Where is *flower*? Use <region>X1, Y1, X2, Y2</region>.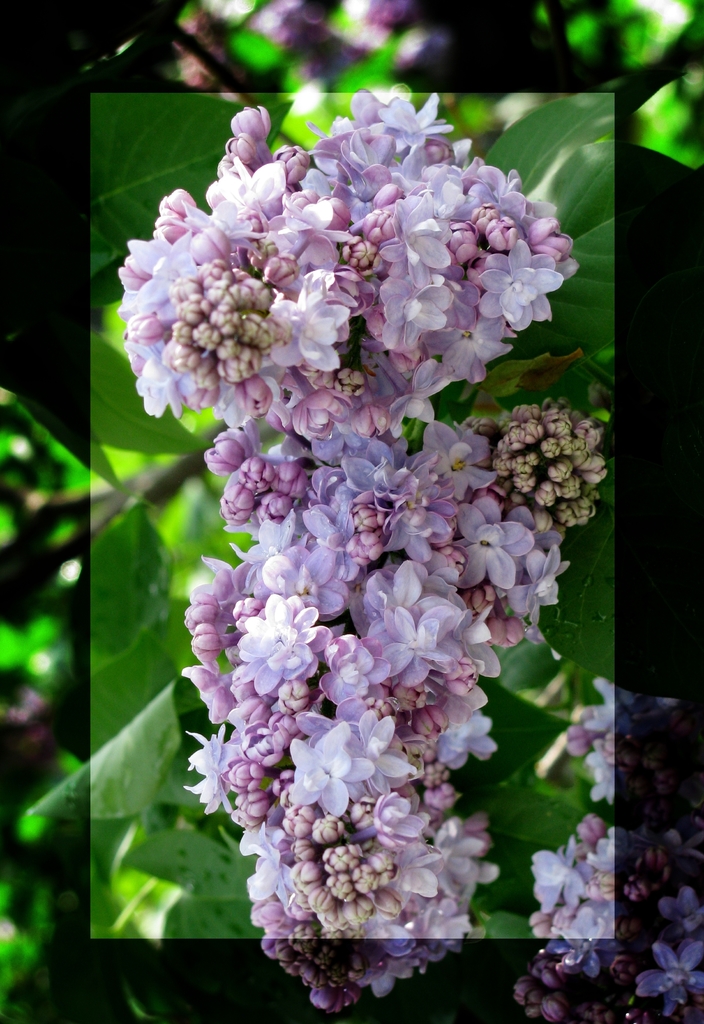
<region>473, 239, 583, 338</region>.
